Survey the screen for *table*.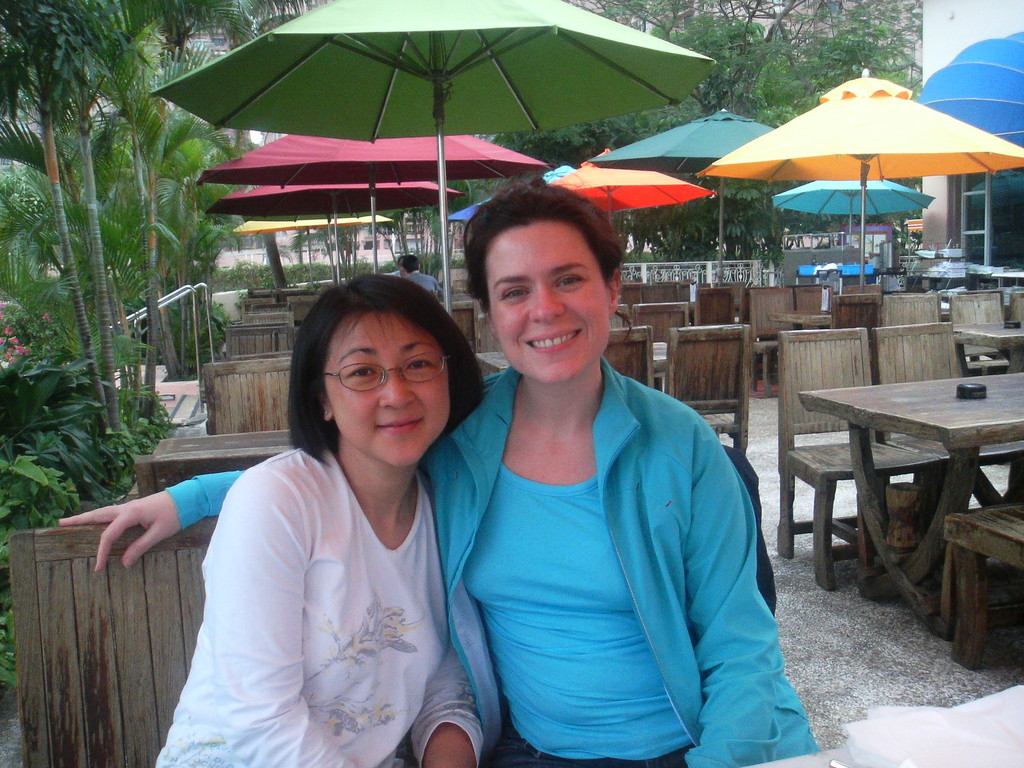
Survey found: bbox(952, 321, 1023, 365).
